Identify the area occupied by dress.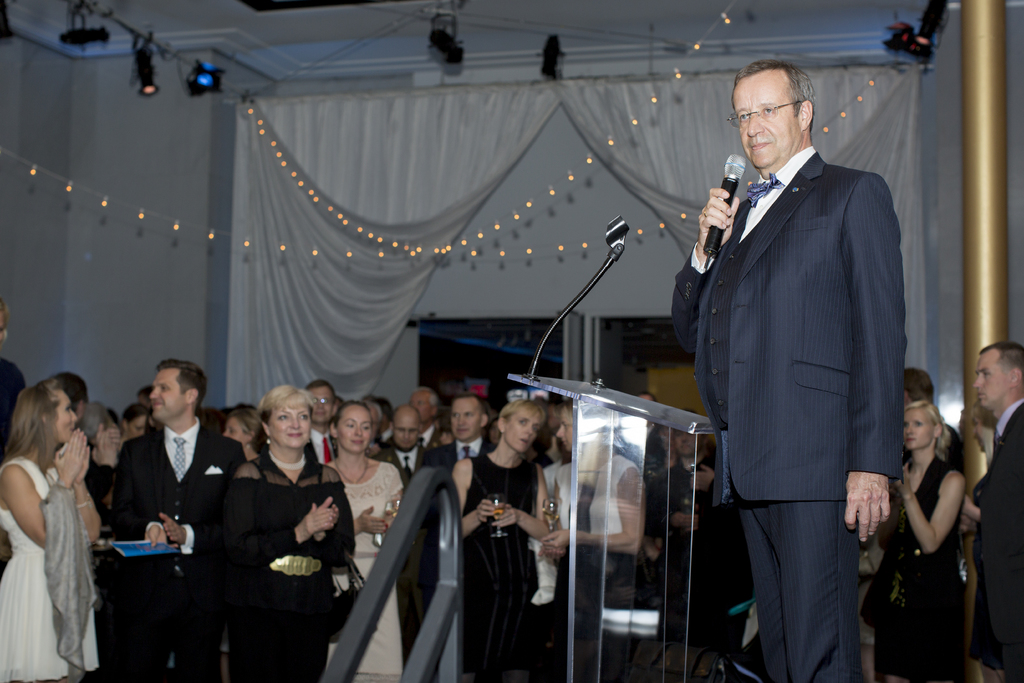
Area: (229, 457, 358, 682).
